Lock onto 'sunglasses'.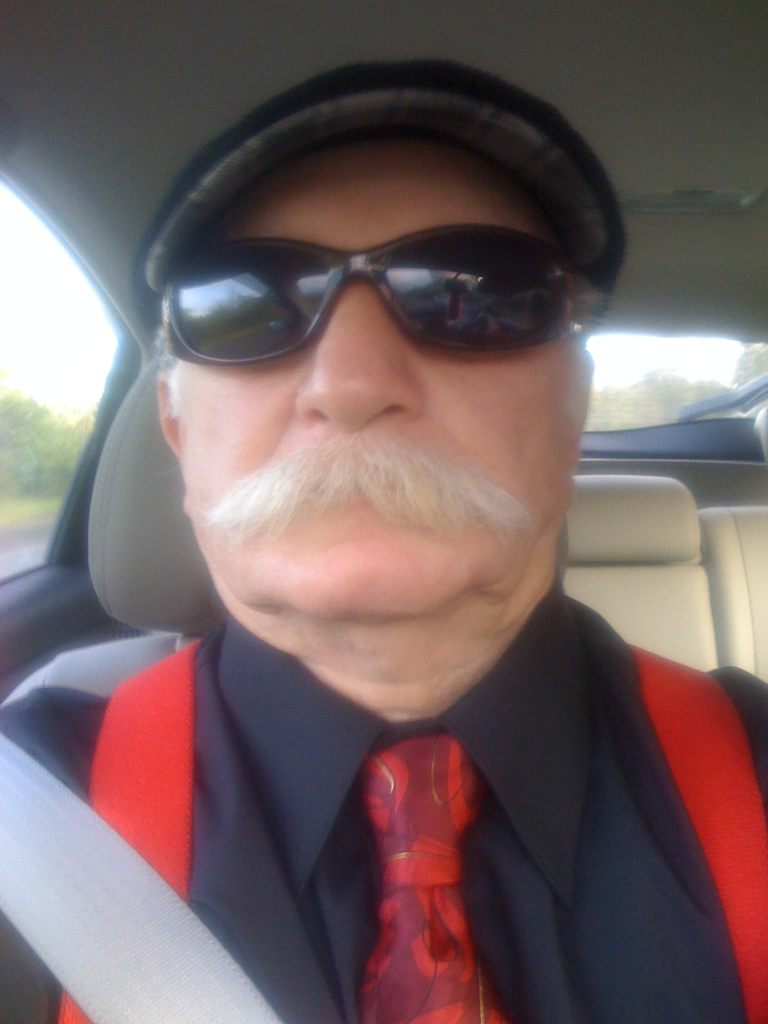
Locked: select_region(161, 221, 579, 369).
